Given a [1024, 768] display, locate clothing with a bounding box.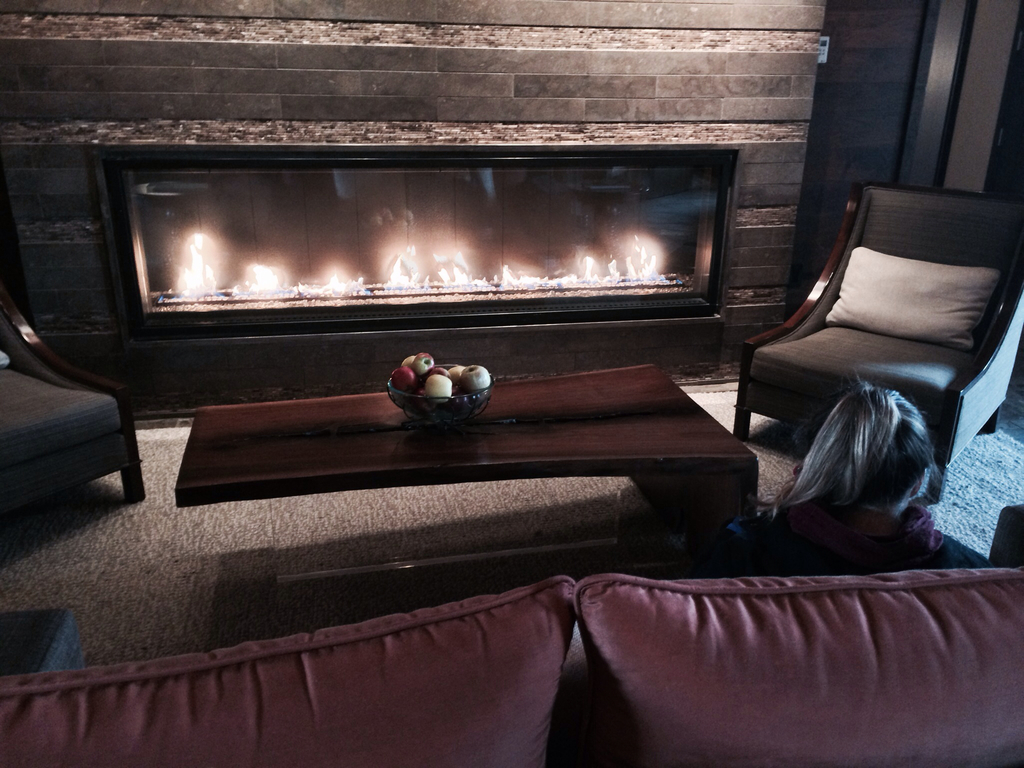
Located: 706, 476, 988, 590.
